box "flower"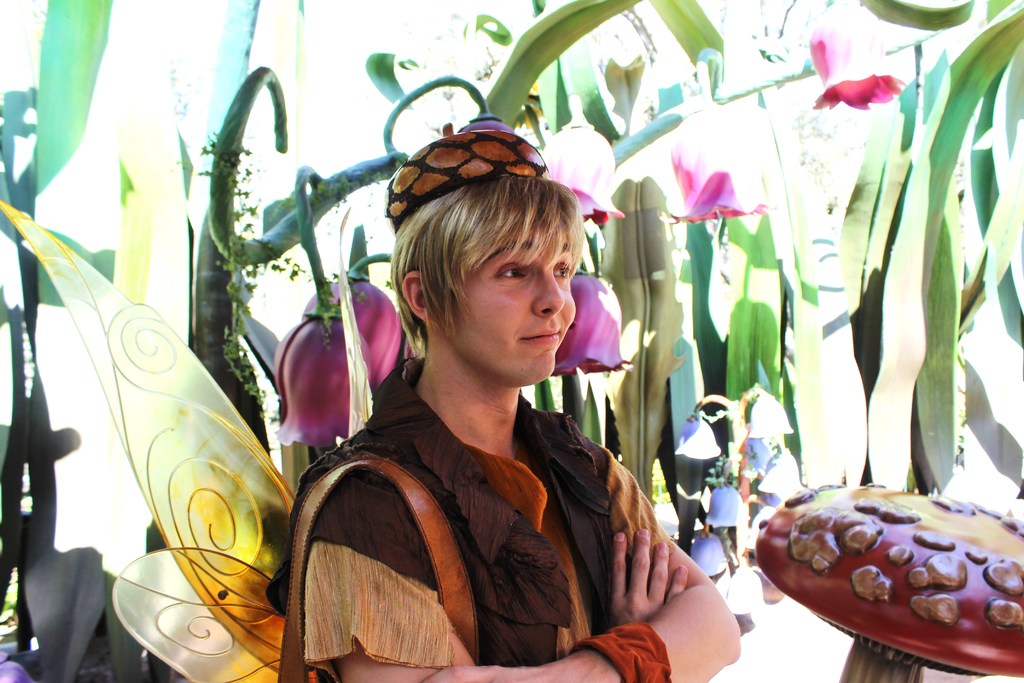
bbox(678, 416, 724, 462)
